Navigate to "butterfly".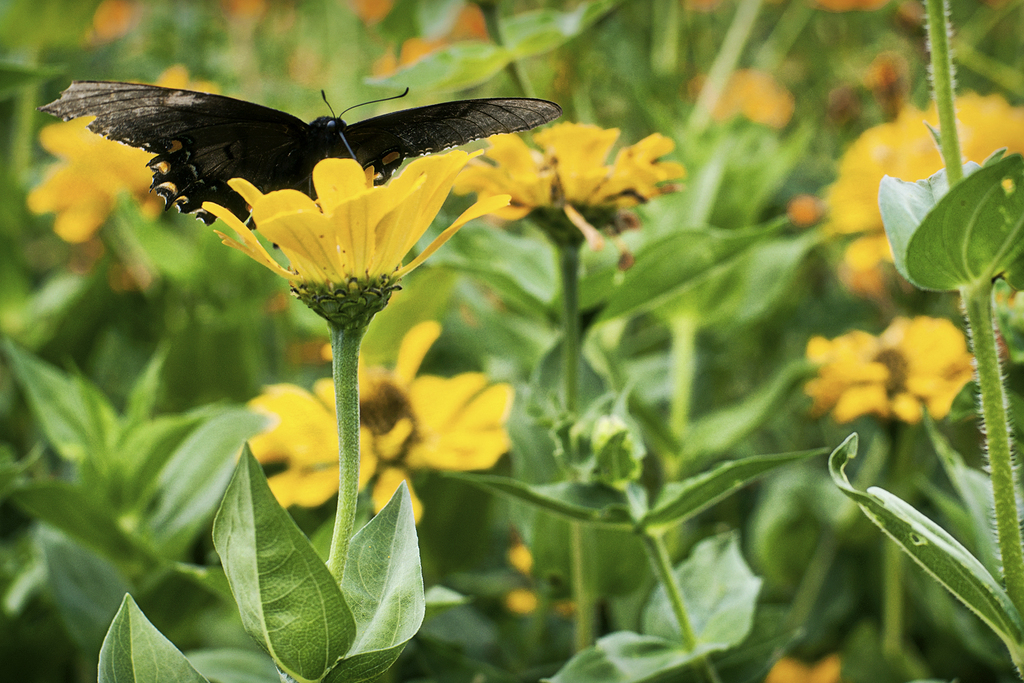
Navigation target: 41,83,567,235.
